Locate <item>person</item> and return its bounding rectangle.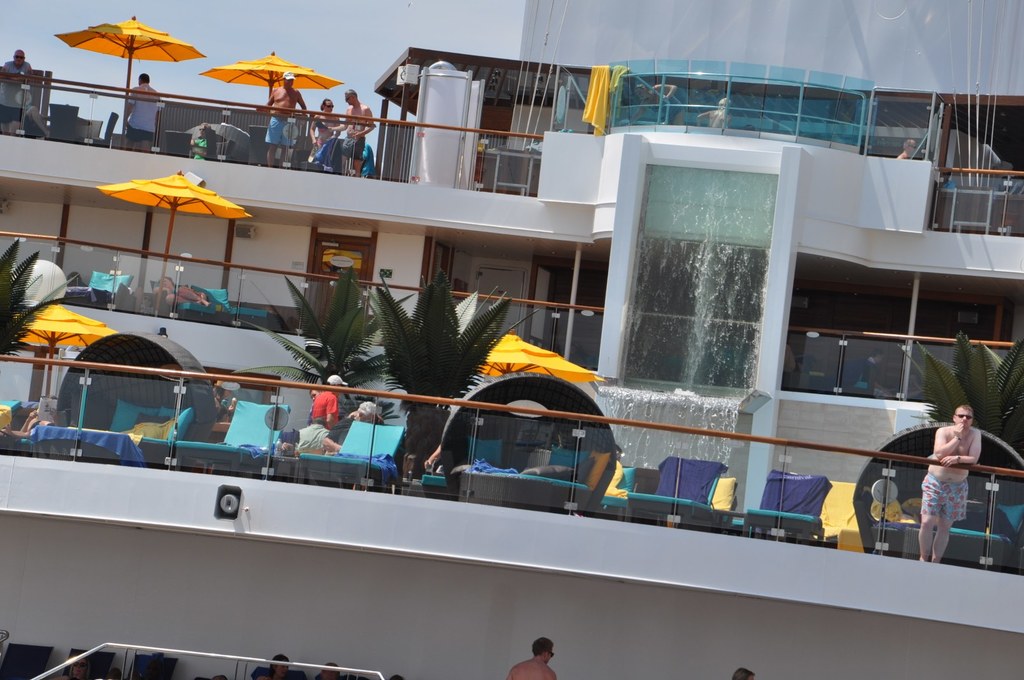
(50, 655, 88, 679).
